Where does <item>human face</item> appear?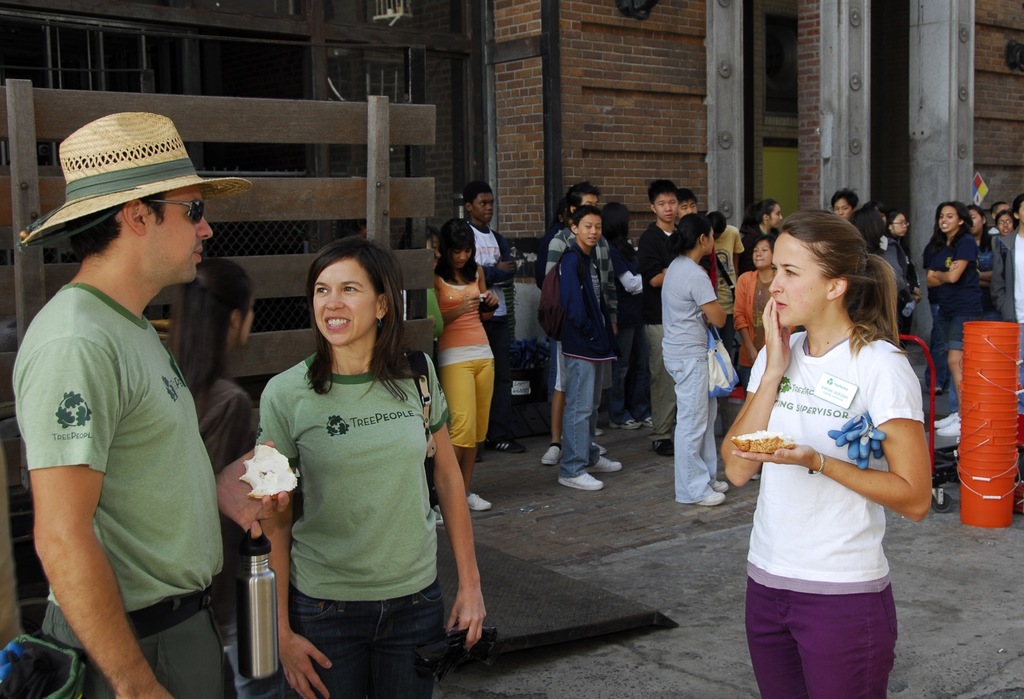
Appears at (876, 207, 887, 225).
